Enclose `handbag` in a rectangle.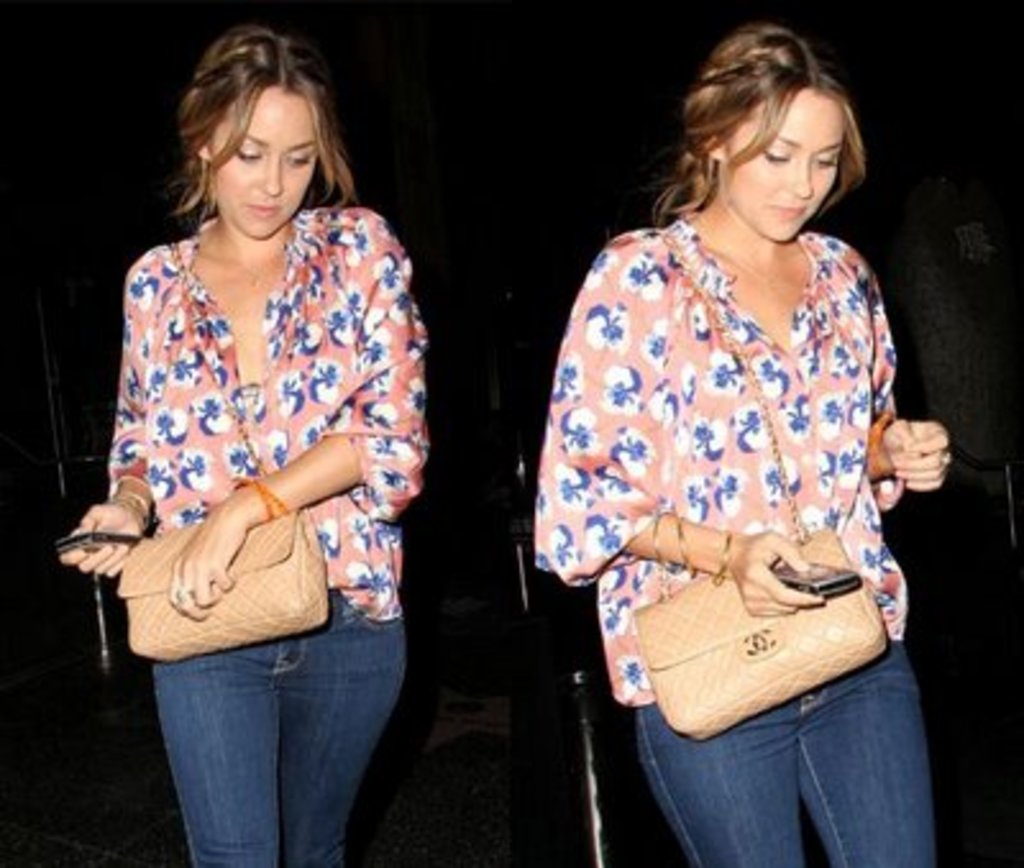
bbox=[118, 238, 335, 668].
